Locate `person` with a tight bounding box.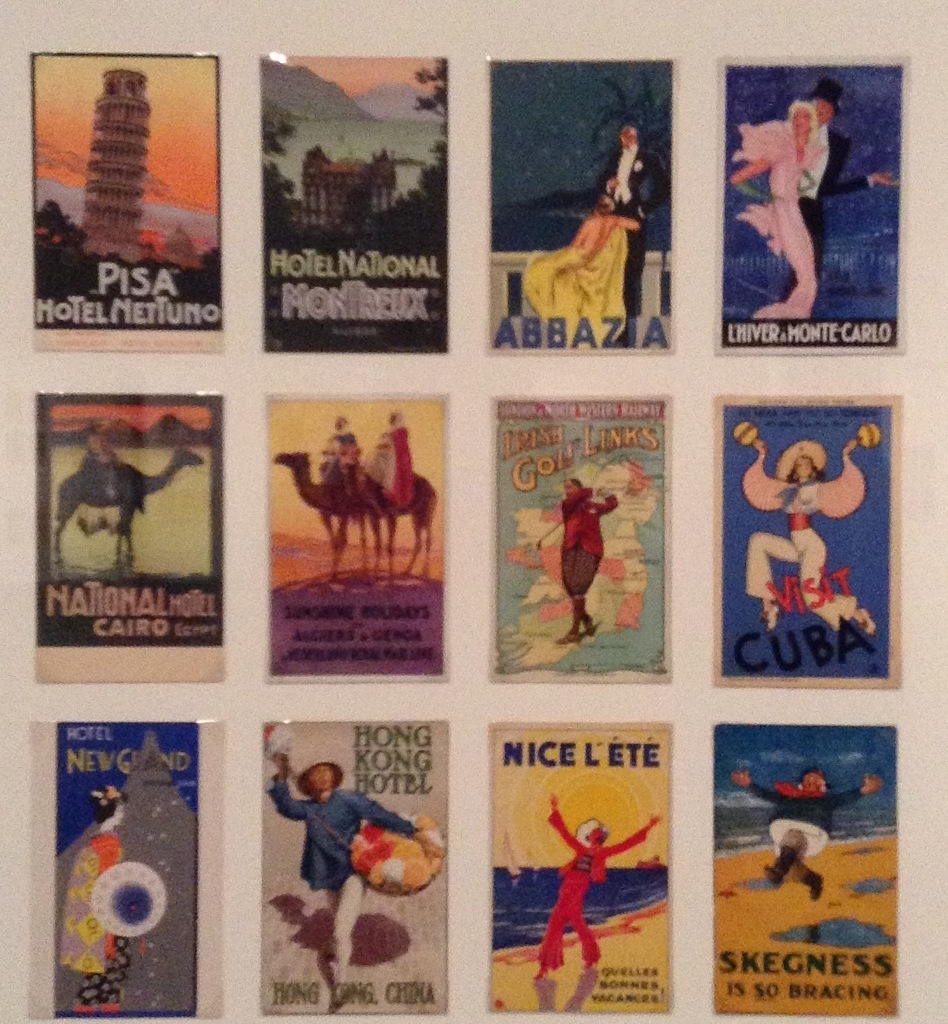
364,406,418,510.
